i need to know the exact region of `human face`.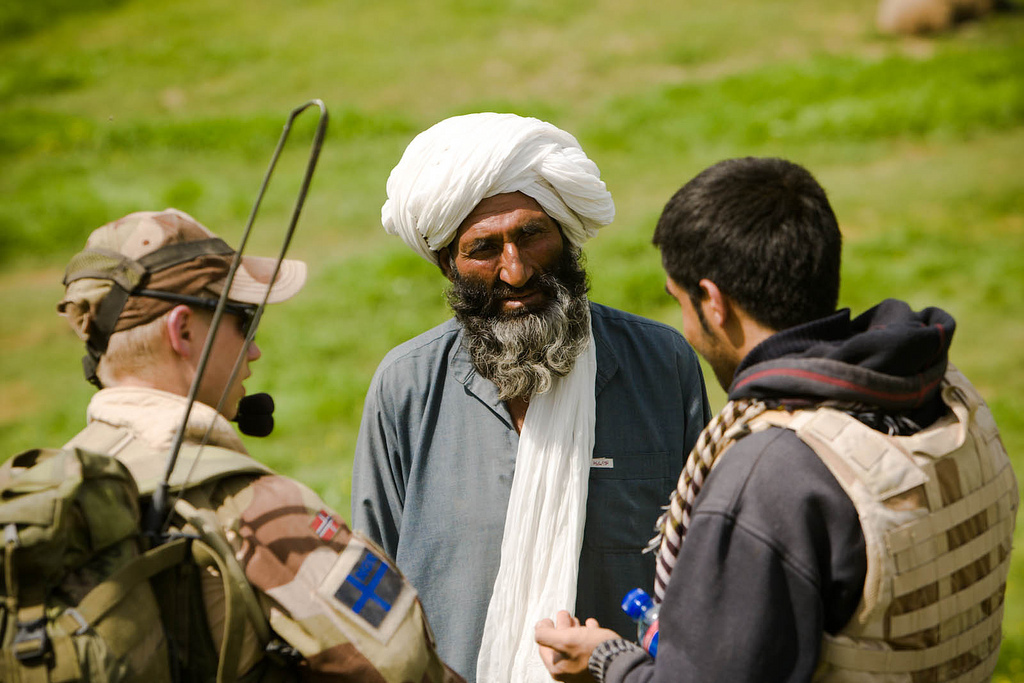
Region: (left=205, top=296, right=263, bottom=410).
